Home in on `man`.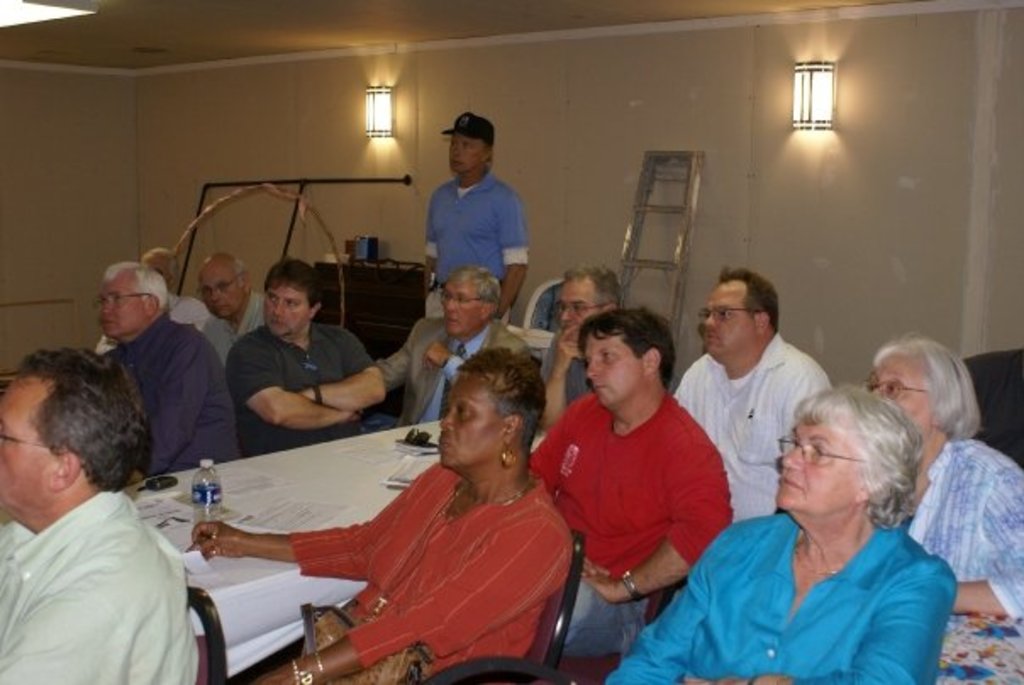
Homed in at bbox=[195, 248, 273, 353].
